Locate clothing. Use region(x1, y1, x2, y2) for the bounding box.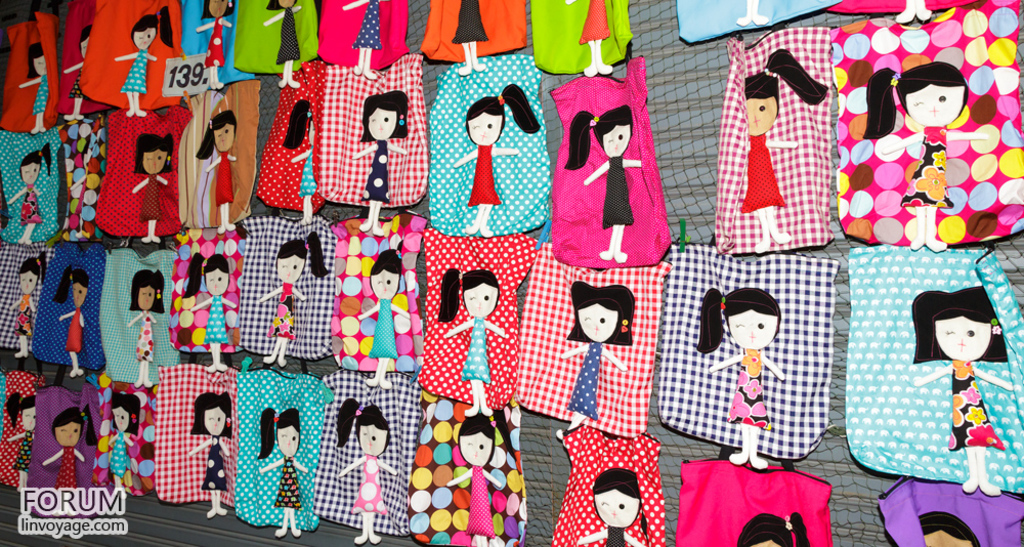
region(120, 46, 145, 91).
